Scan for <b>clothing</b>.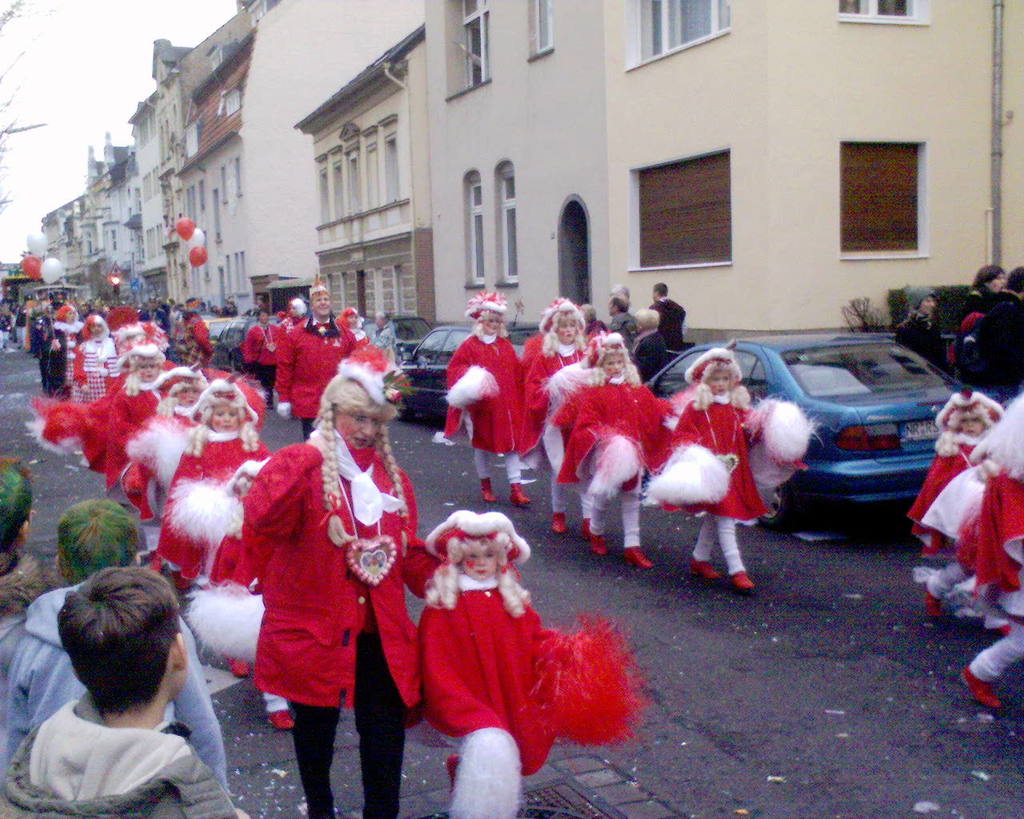
Scan result: x1=241, y1=448, x2=438, y2=814.
